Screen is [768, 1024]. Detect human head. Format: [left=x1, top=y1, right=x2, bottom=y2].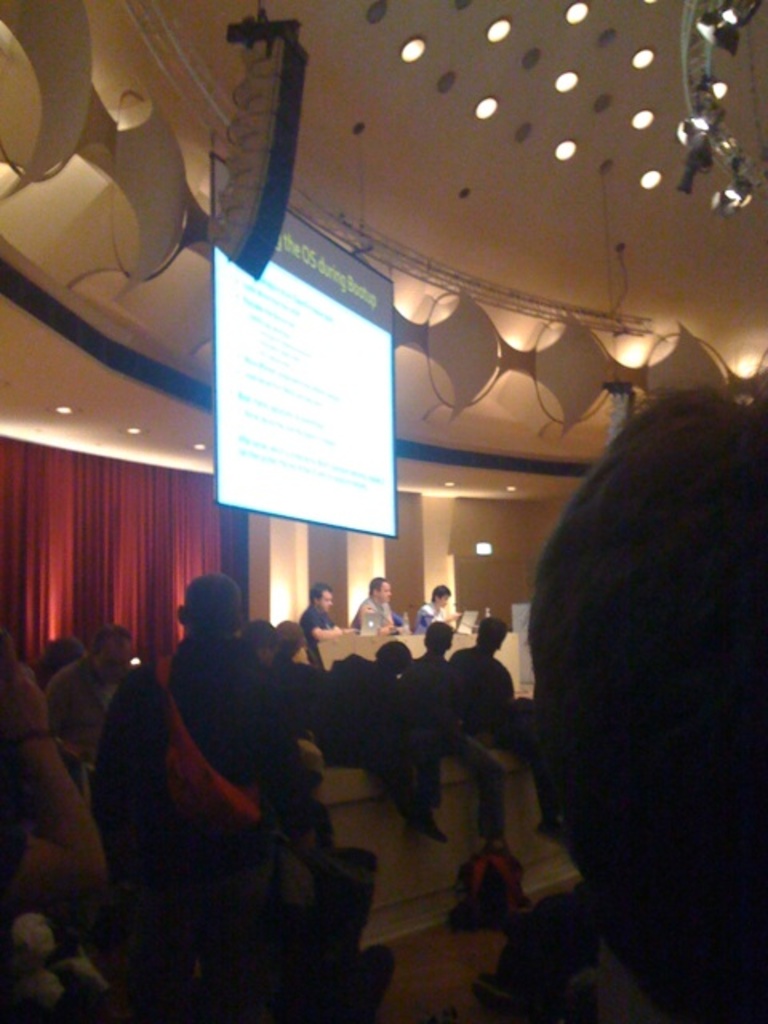
[left=429, top=578, right=446, bottom=608].
